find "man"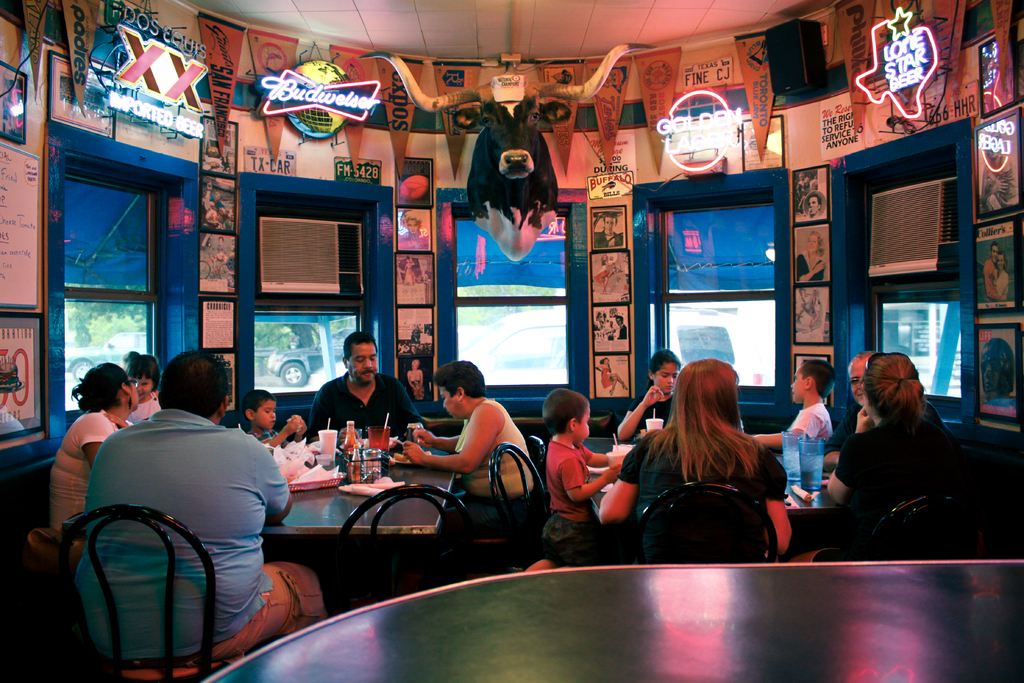
x1=817 y1=349 x2=950 y2=477
